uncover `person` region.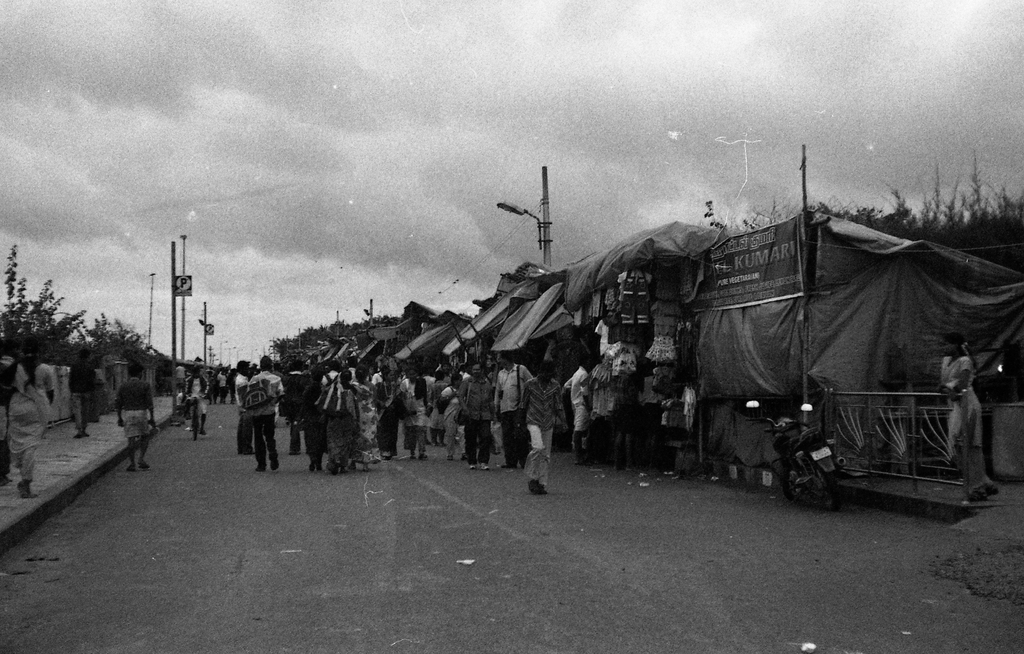
Uncovered: box=[459, 361, 501, 468].
